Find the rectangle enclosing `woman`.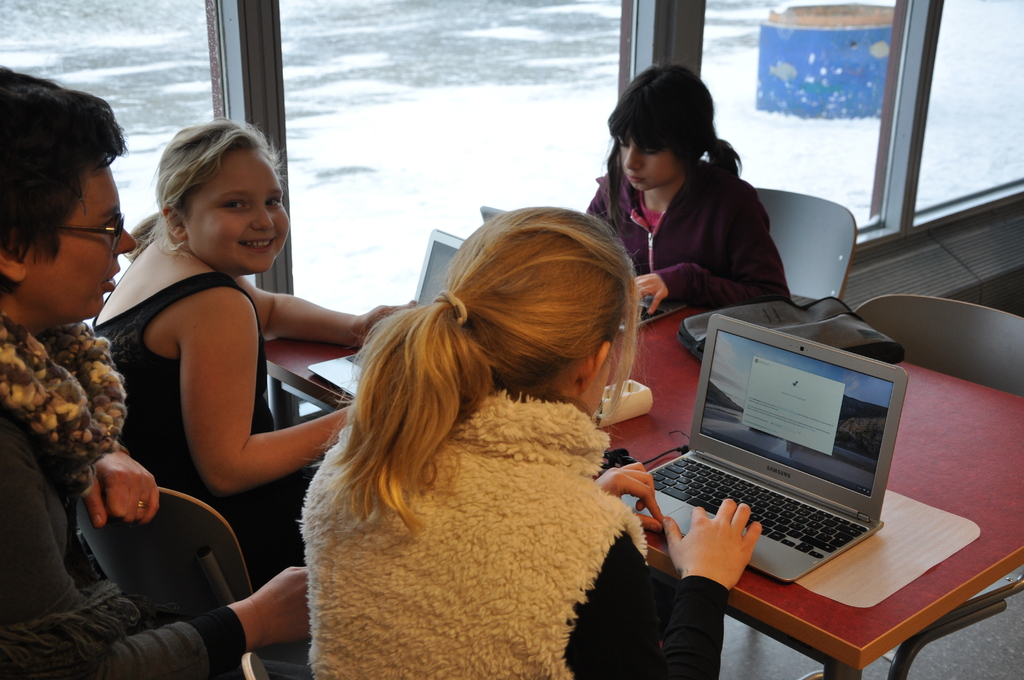
93:120:414:590.
